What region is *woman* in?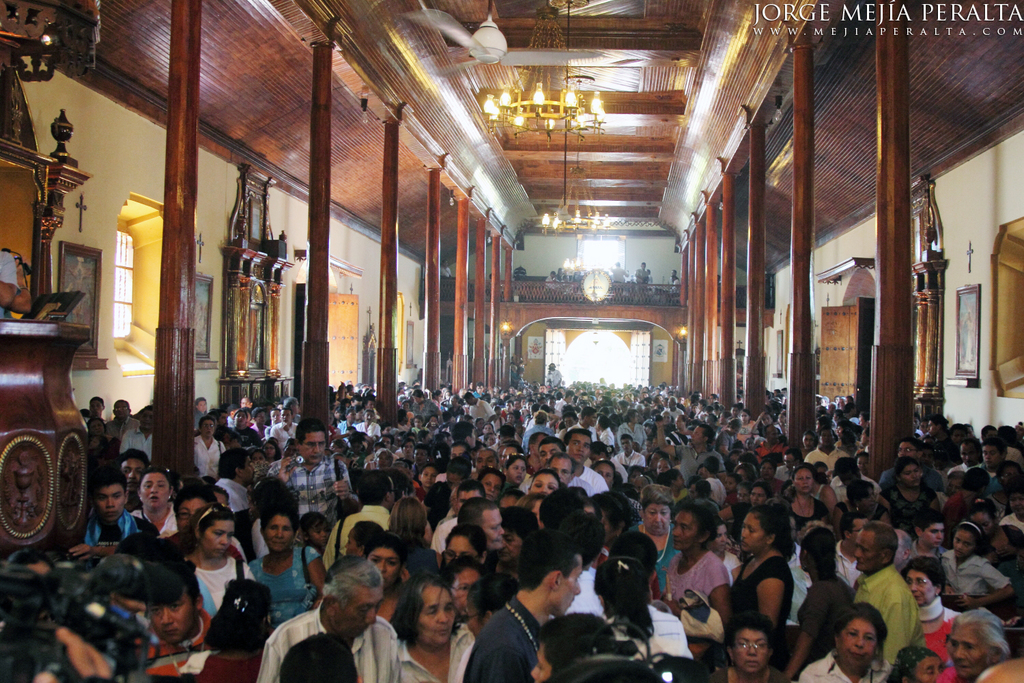
select_region(390, 494, 431, 563).
